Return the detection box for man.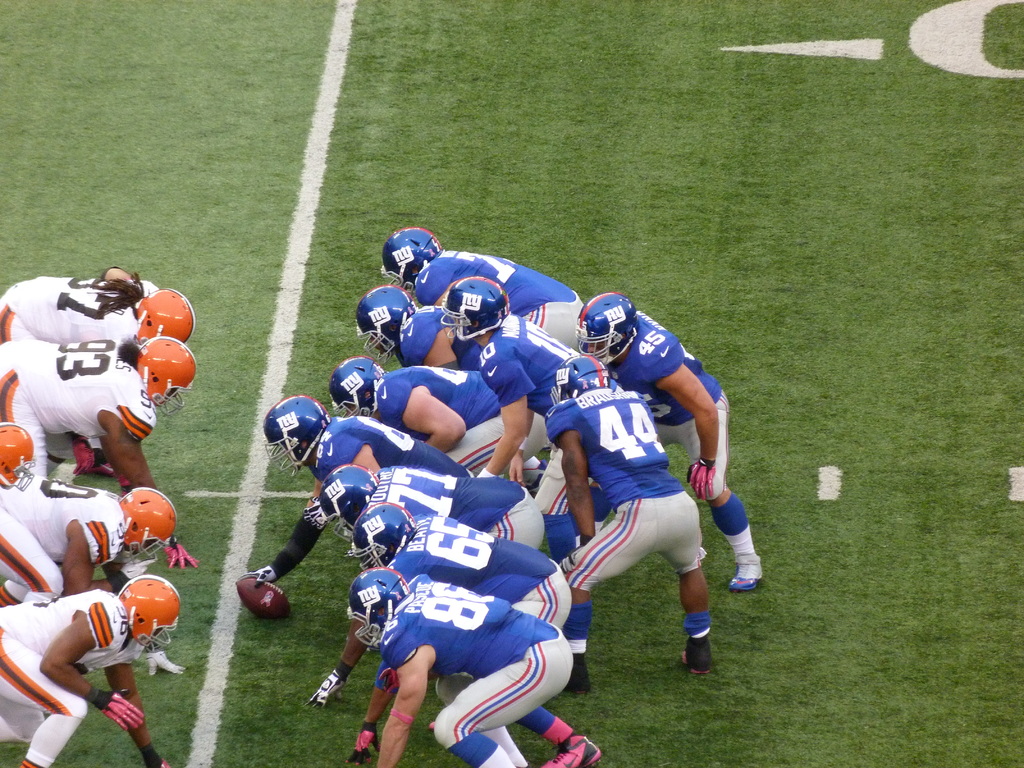
{"left": 1, "top": 265, "right": 195, "bottom": 344}.
